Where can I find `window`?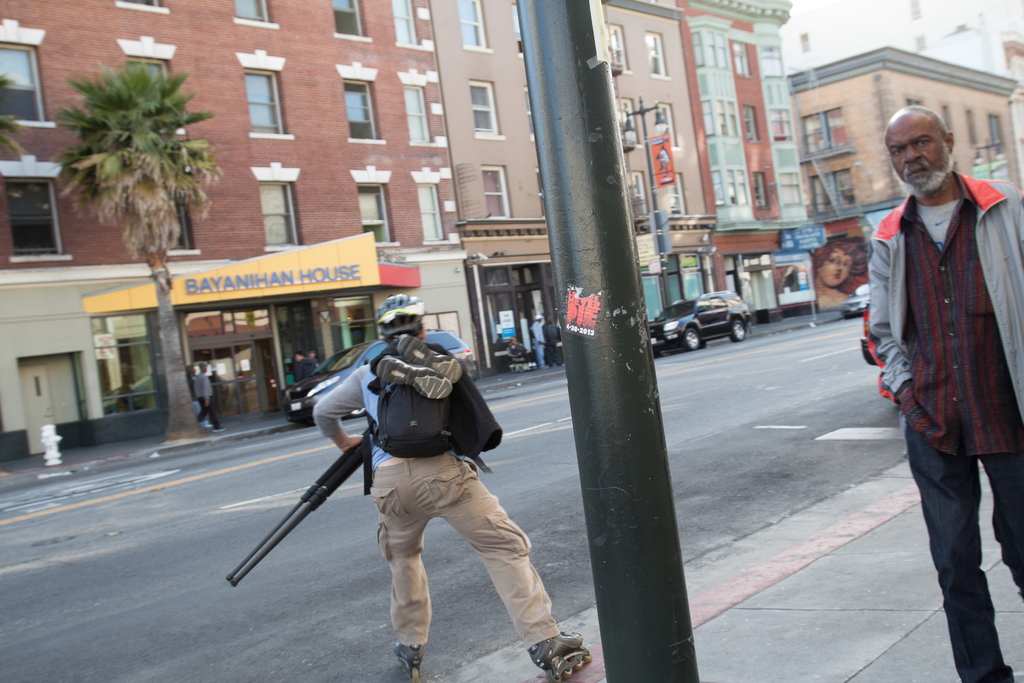
You can find it at [left=467, top=87, right=503, bottom=141].
